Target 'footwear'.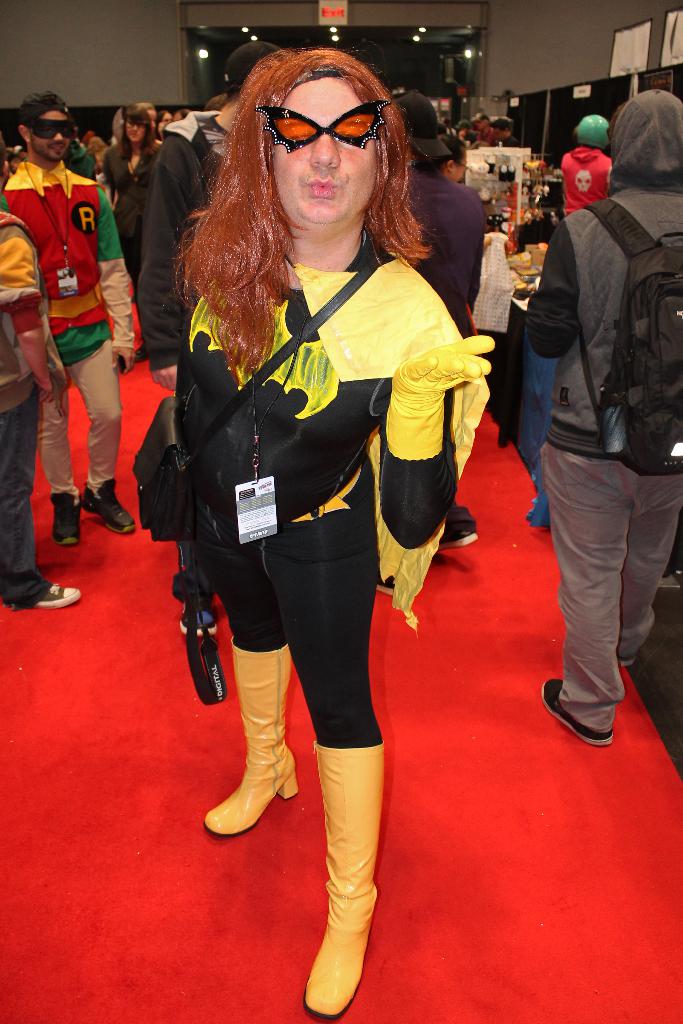
Target region: <box>47,489,76,547</box>.
